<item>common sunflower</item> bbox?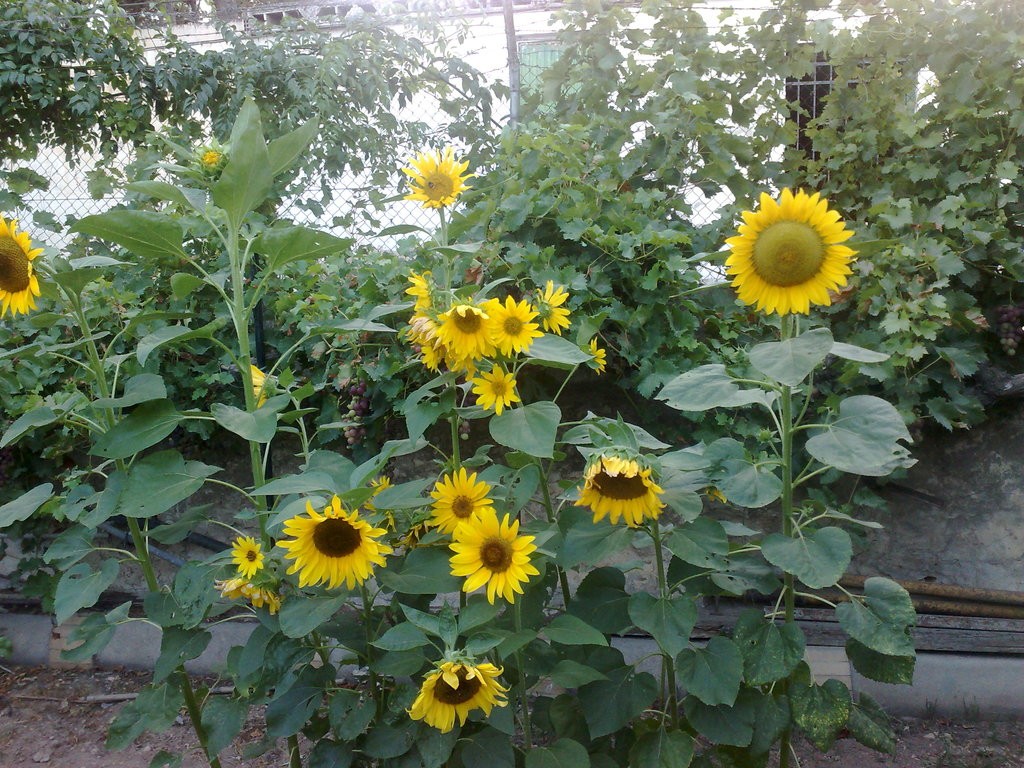
[left=587, top=331, right=605, bottom=378]
